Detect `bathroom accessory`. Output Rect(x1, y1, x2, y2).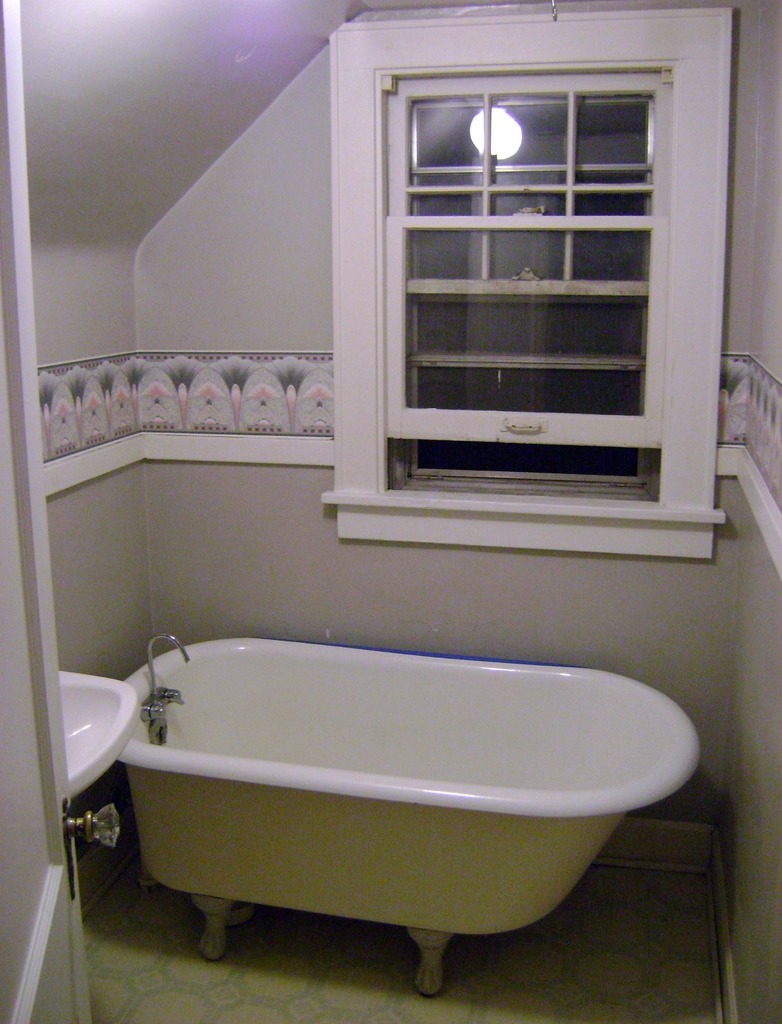
Rect(132, 629, 202, 760).
